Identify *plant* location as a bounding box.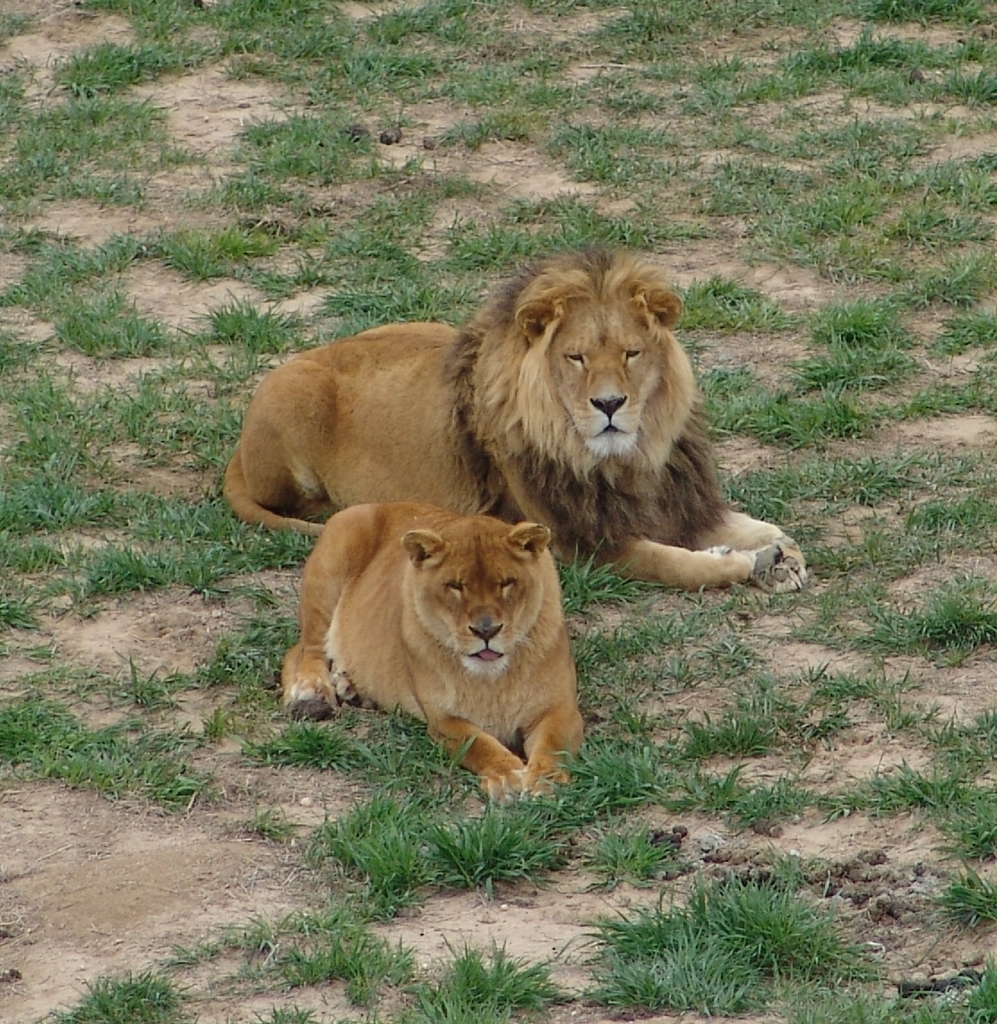
<region>400, 977, 547, 1023</region>.
